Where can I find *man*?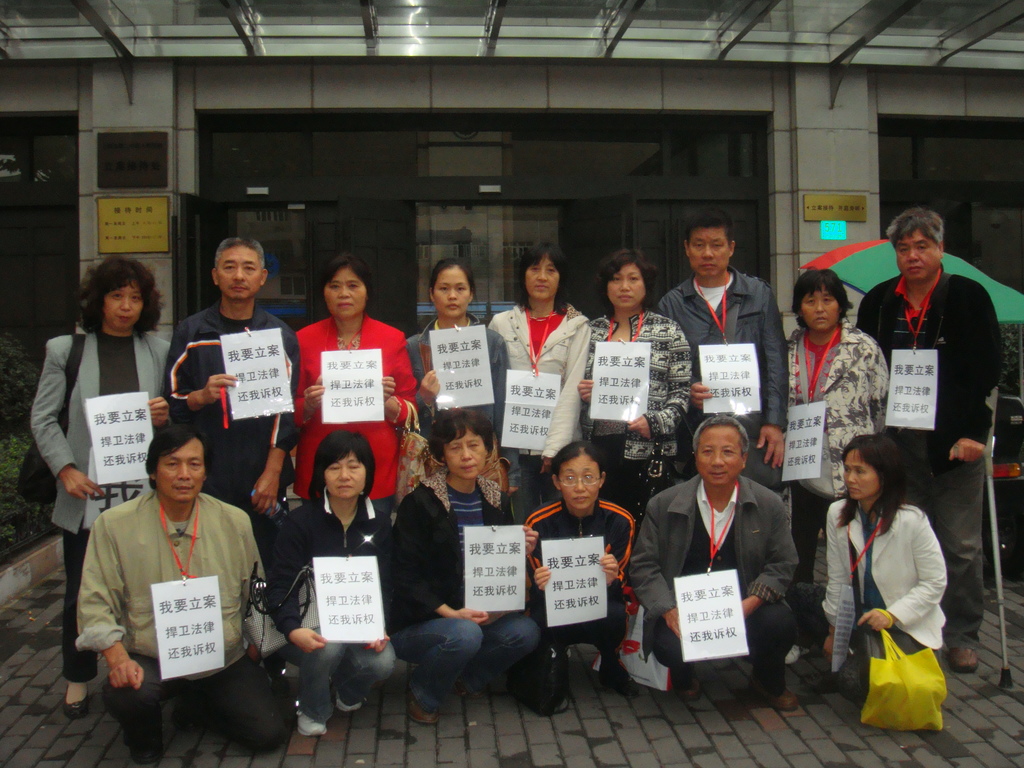
You can find it at pyautogui.locateOnScreen(626, 408, 805, 712).
